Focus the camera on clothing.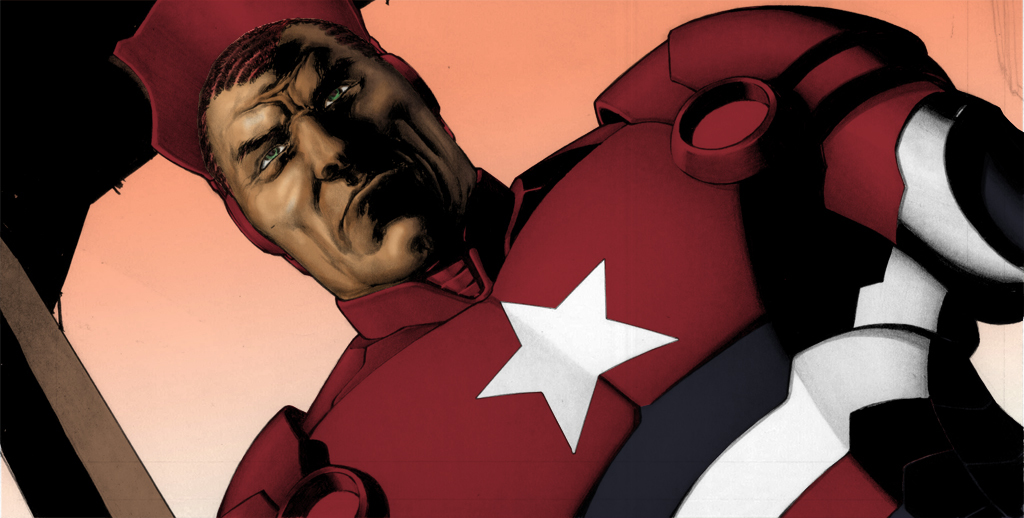
Focus region: [253,30,939,513].
